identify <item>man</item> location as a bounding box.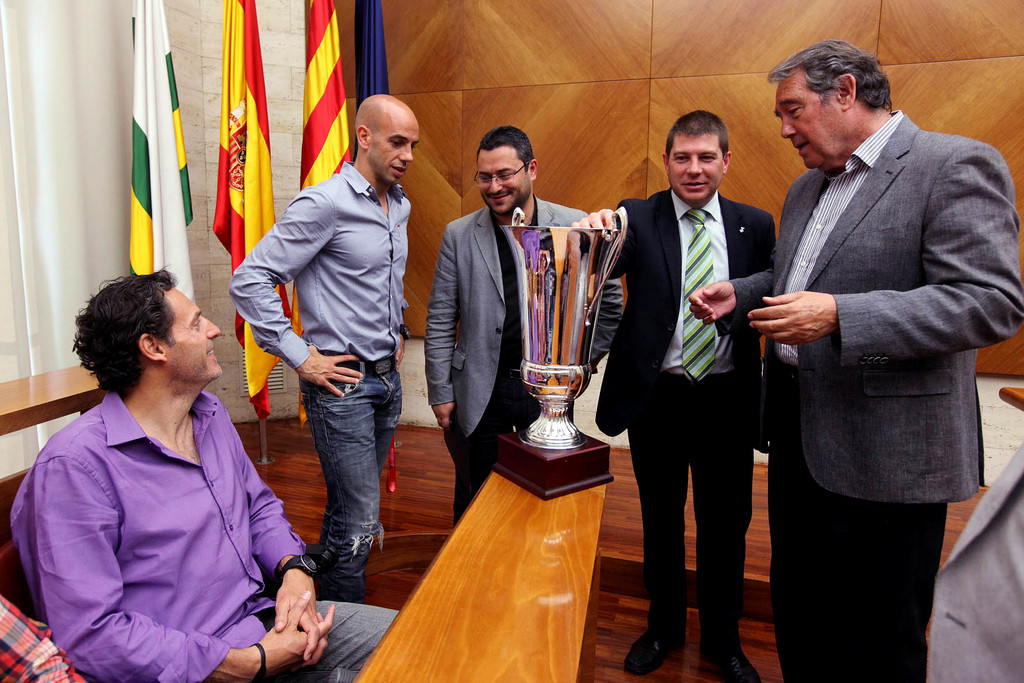
Rect(742, 8, 1004, 666).
